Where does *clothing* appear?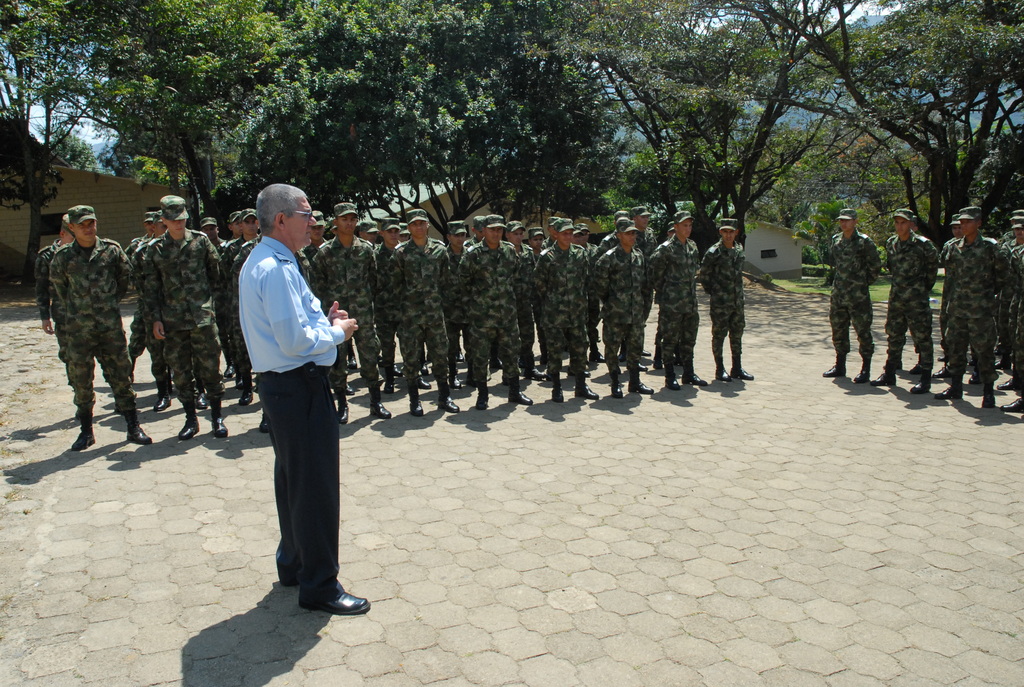
Appears at {"x1": 600, "y1": 229, "x2": 616, "y2": 249}.
